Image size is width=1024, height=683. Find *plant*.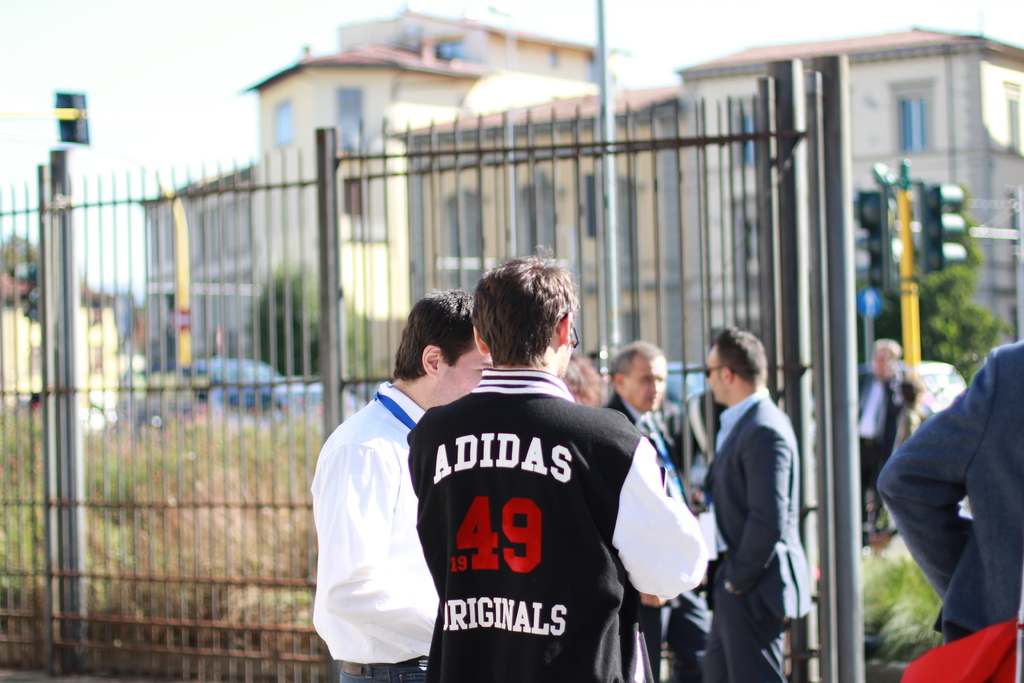
248:248:335:383.
